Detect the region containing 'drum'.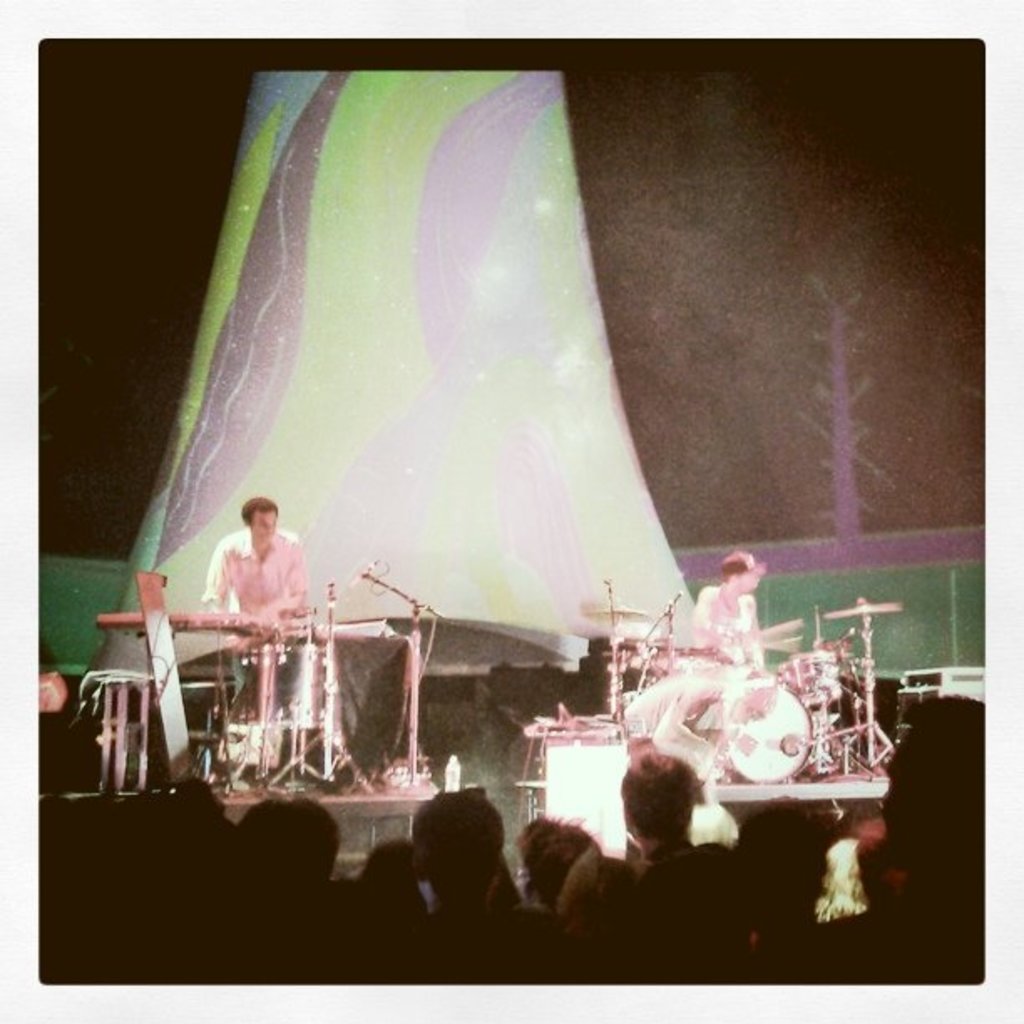
646:639:718:676.
